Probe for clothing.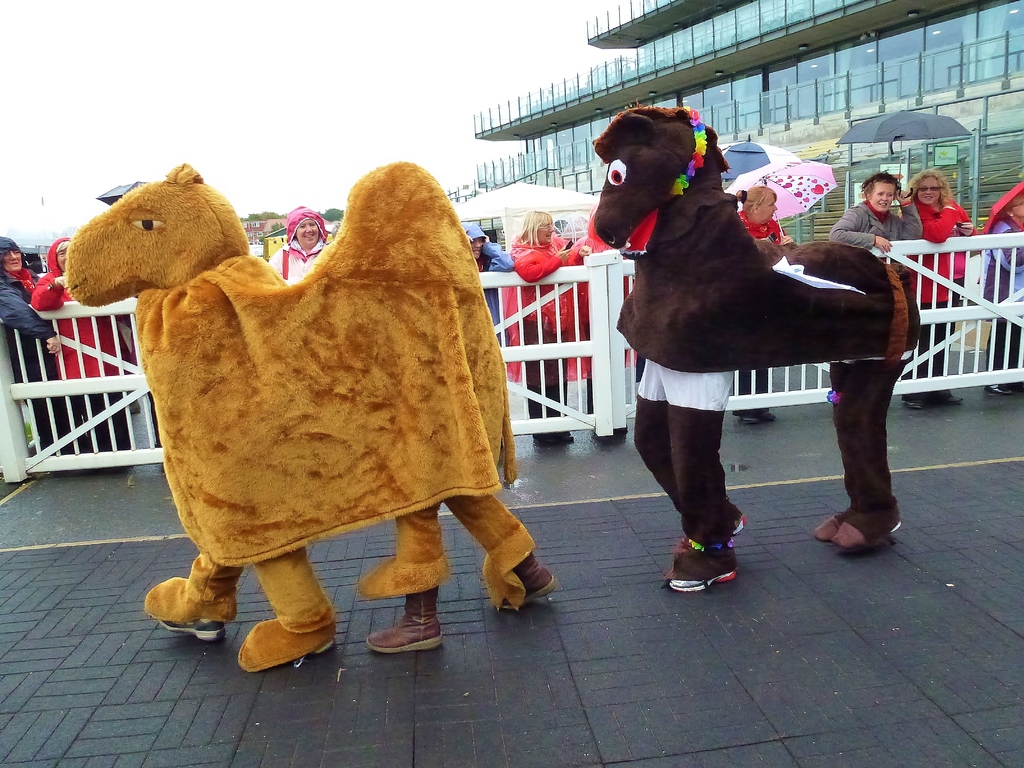
Probe result: (x1=65, y1=163, x2=342, y2=671).
